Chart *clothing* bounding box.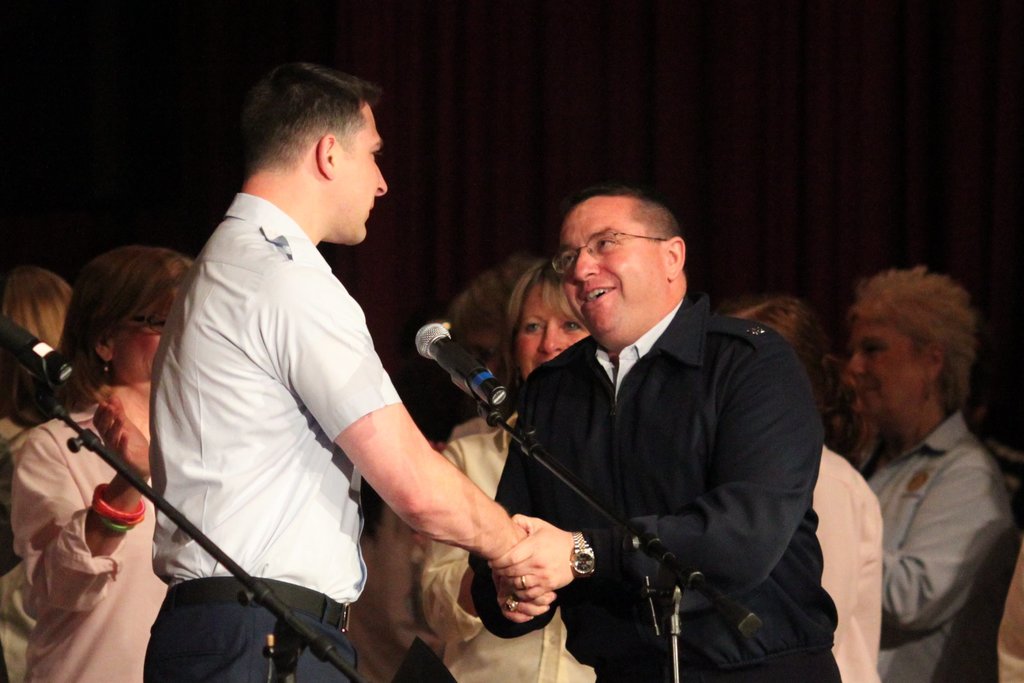
Charted: l=502, t=241, r=837, b=674.
